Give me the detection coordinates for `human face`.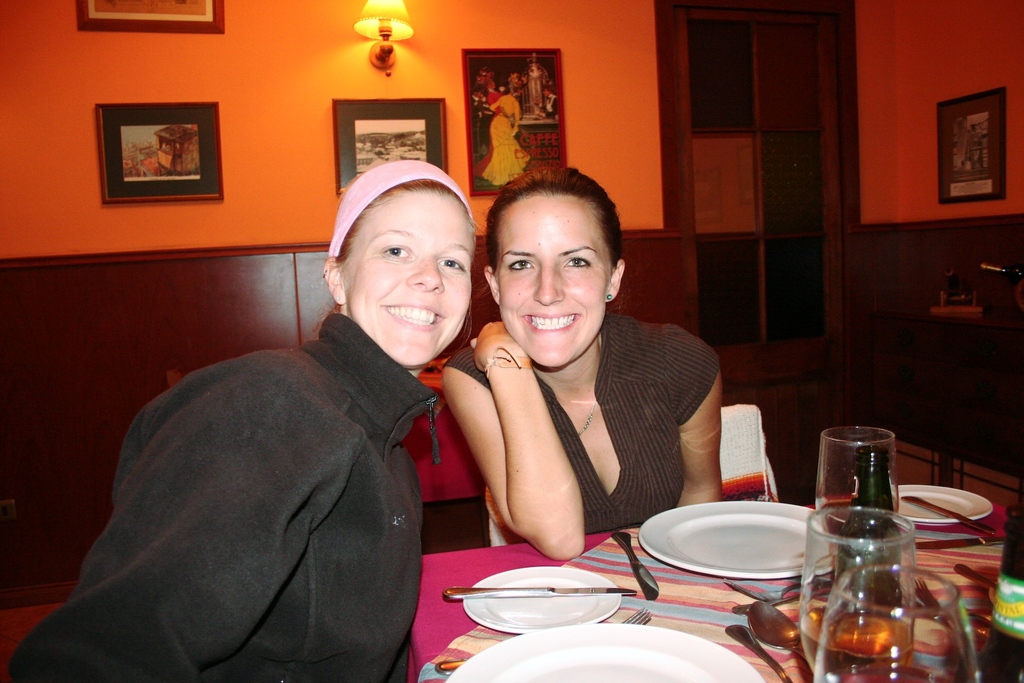
(342,192,473,367).
